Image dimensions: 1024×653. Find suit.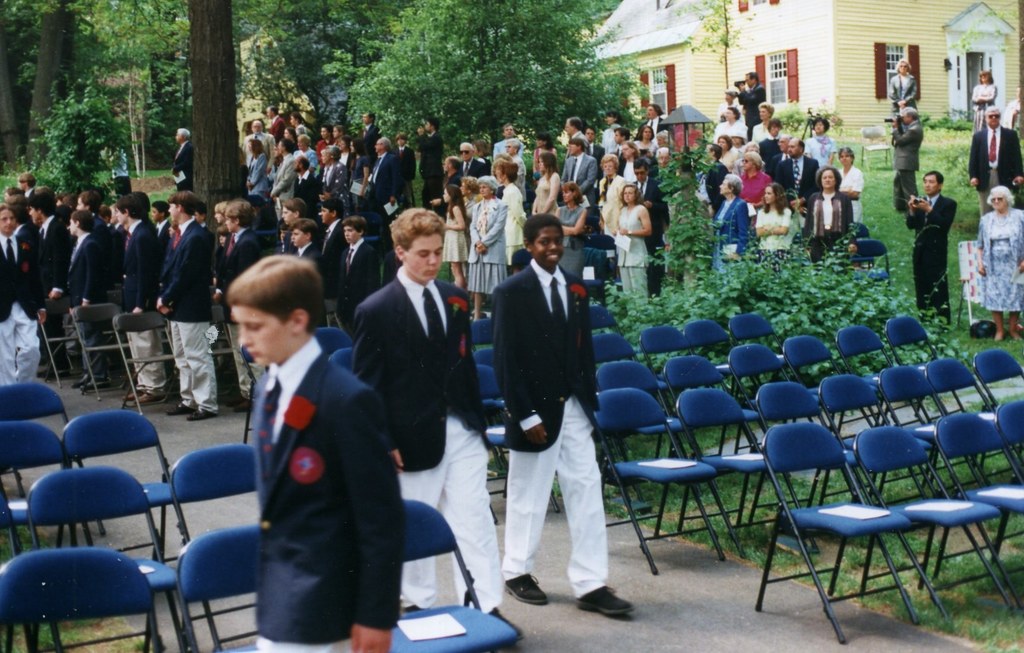
<bbox>589, 142, 604, 153</bbox>.
